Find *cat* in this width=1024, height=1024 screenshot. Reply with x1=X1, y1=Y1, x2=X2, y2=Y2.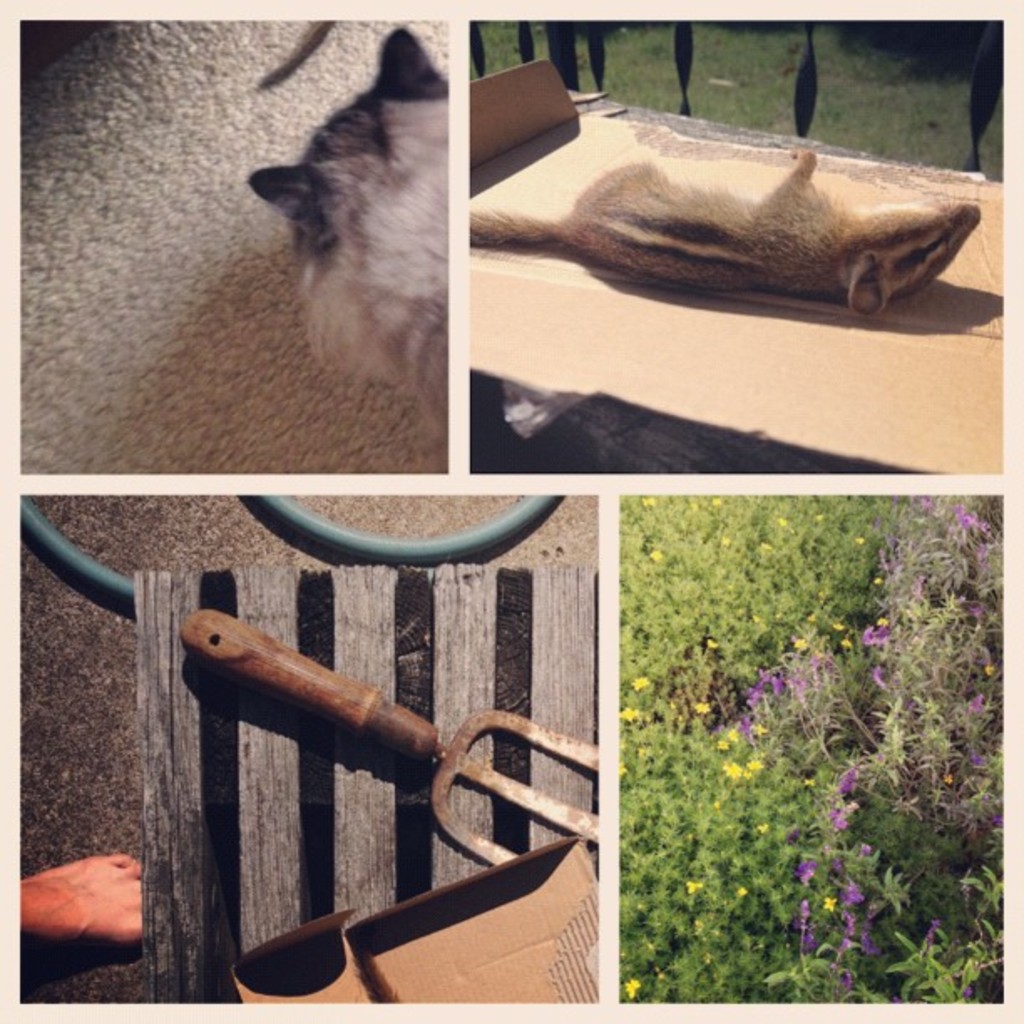
x1=243, y1=25, x2=457, y2=440.
